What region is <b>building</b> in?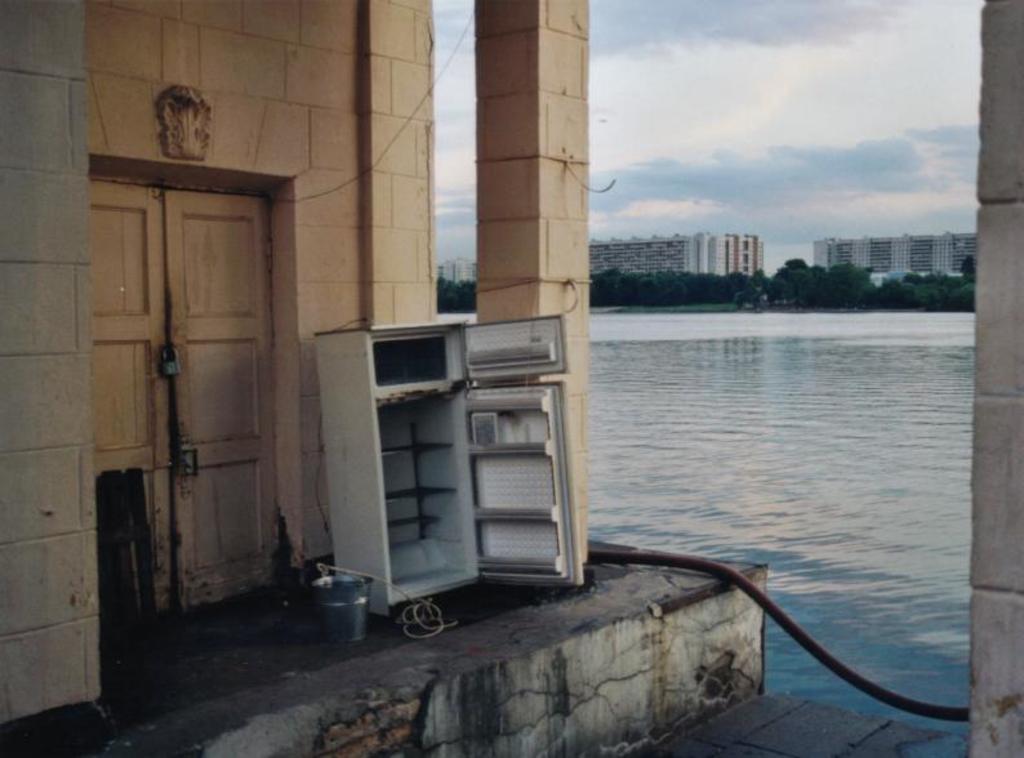
pyautogui.locateOnScreen(591, 228, 765, 278).
